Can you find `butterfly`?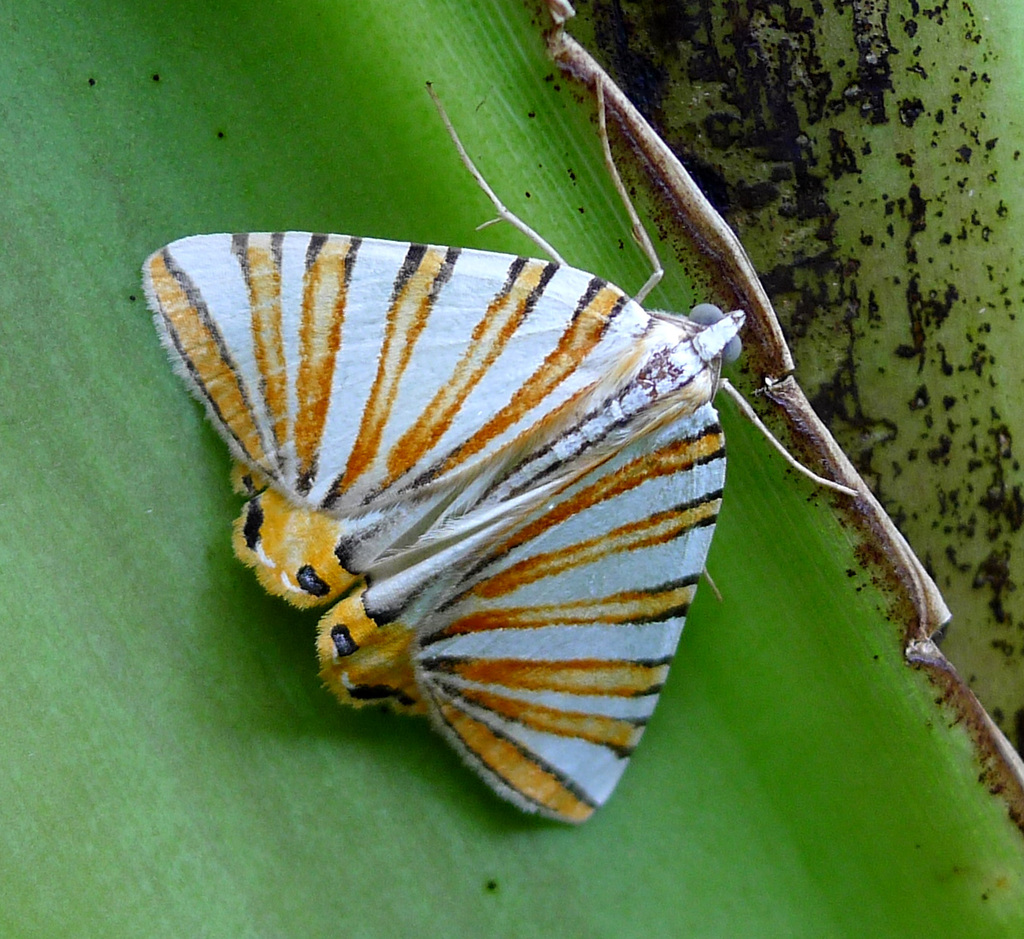
Yes, bounding box: 183, 182, 749, 894.
